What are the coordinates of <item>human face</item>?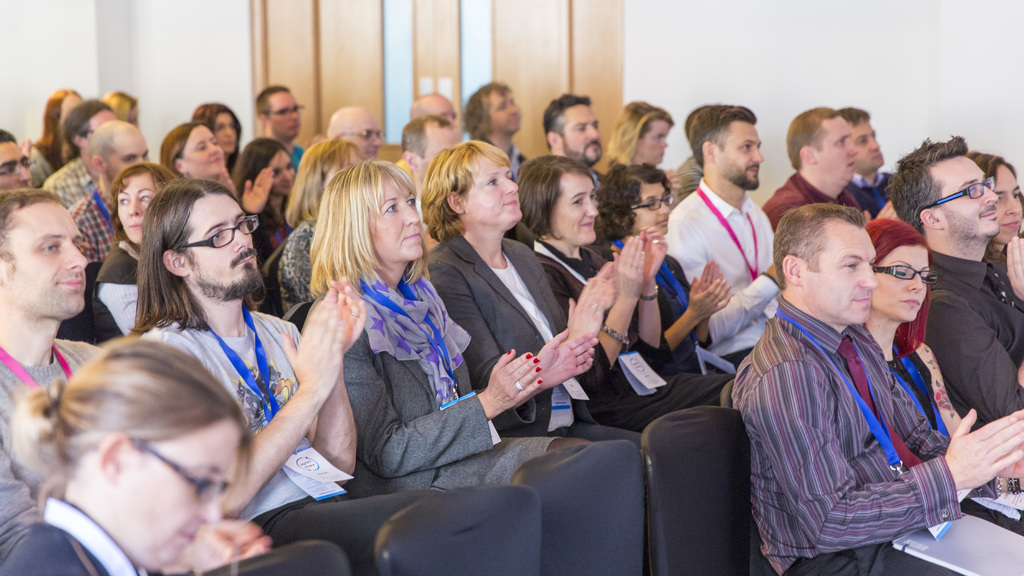
{"x1": 799, "y1": 213, "x2": 874, "y2": 326}.
